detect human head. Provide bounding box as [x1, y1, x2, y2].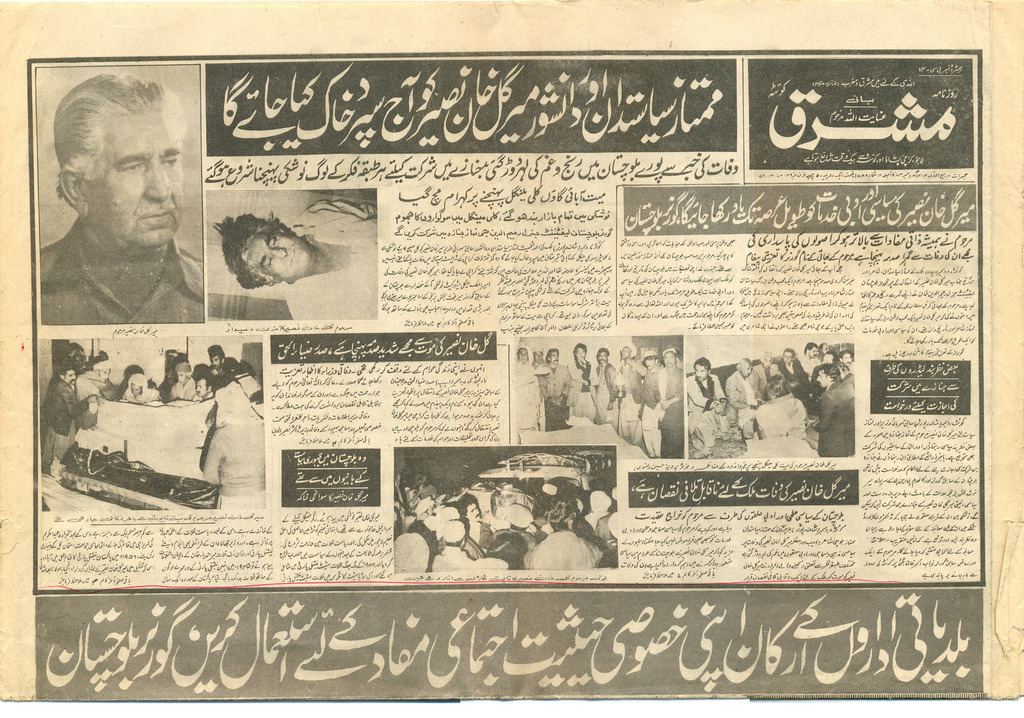
[440, 519, 467, 549].
